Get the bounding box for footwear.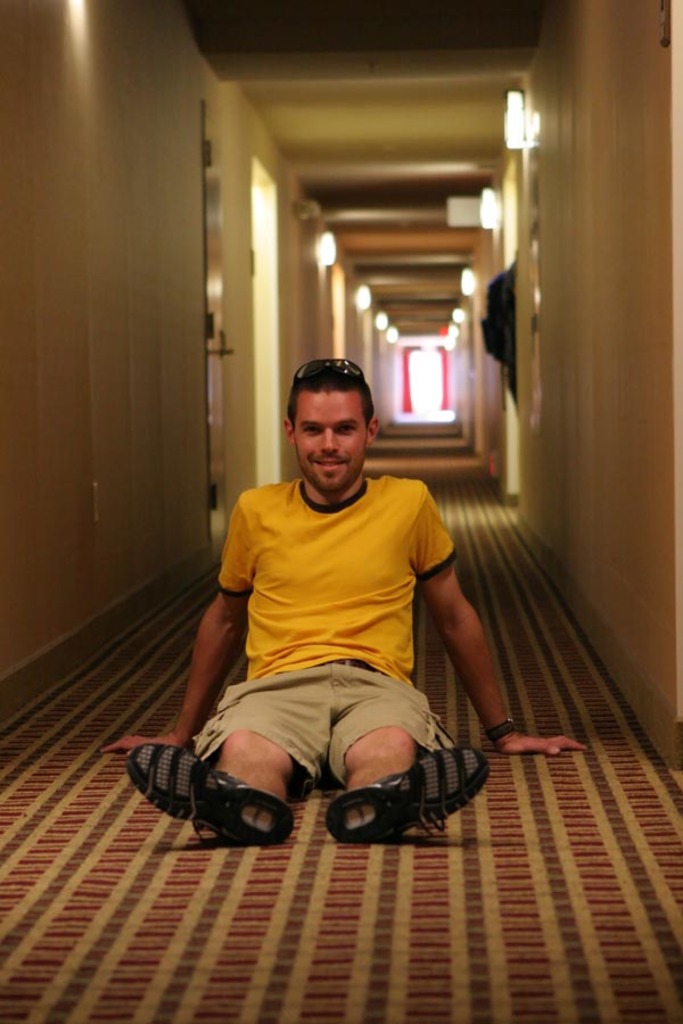
left=320, top=728, right=499, bottom=843.
